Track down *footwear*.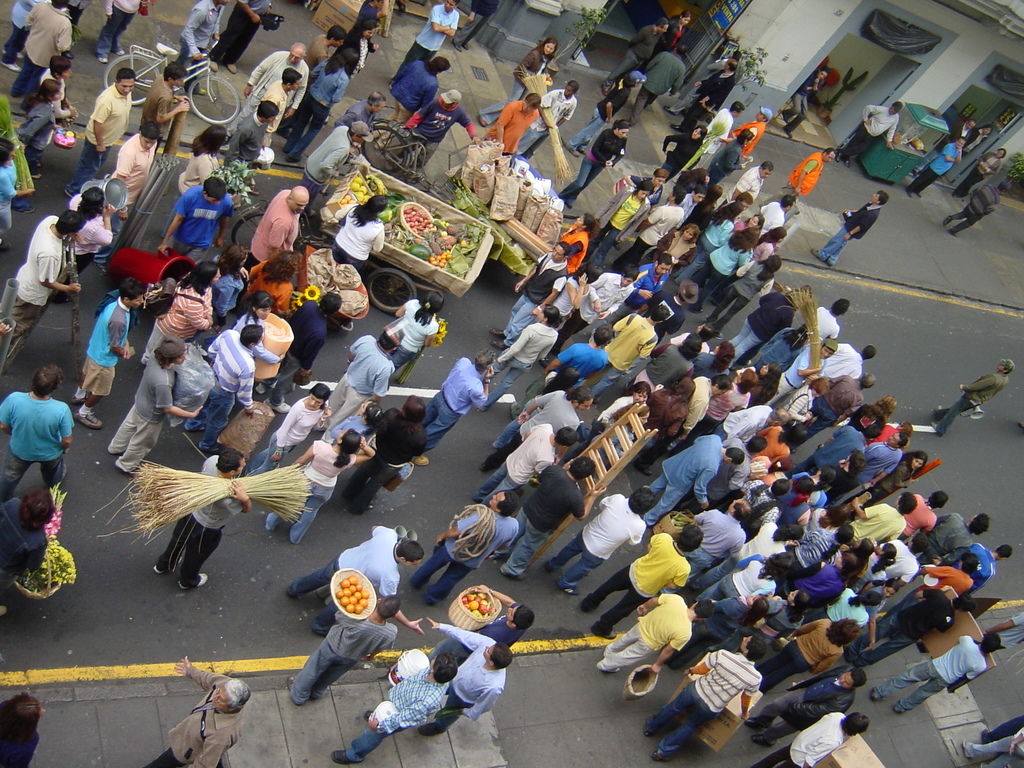
Tracked to x1=180, y1=573, x2=208, y2=585.
